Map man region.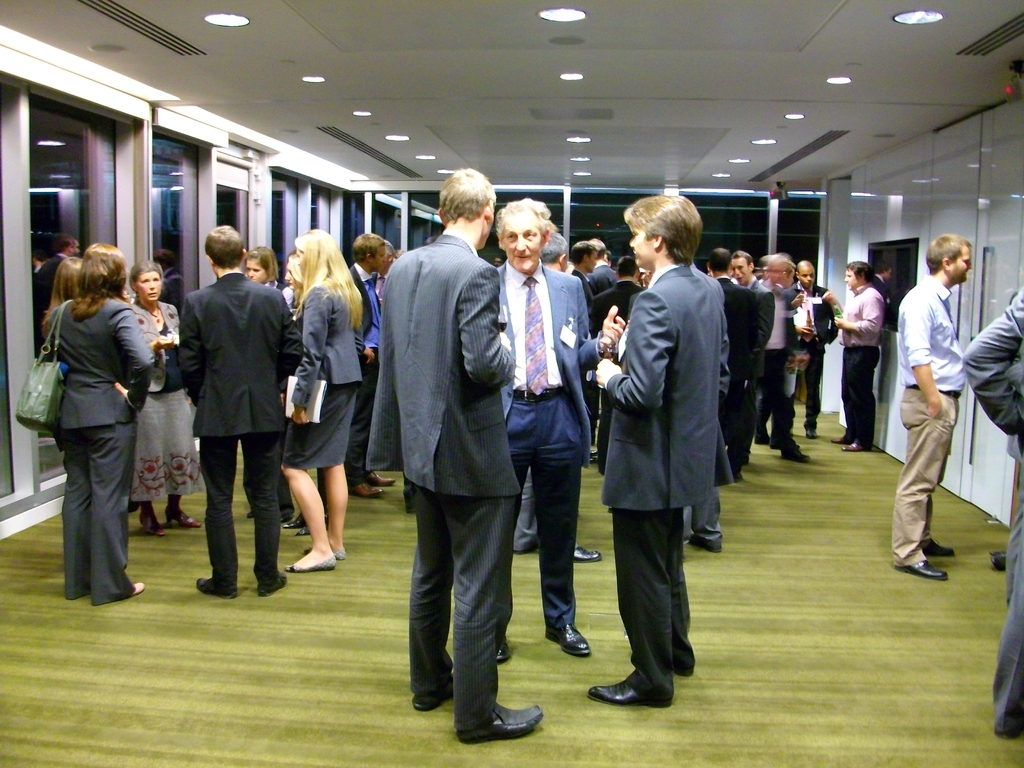
Mapped to [x1=335, y1=225, x2=394, y2=507].
